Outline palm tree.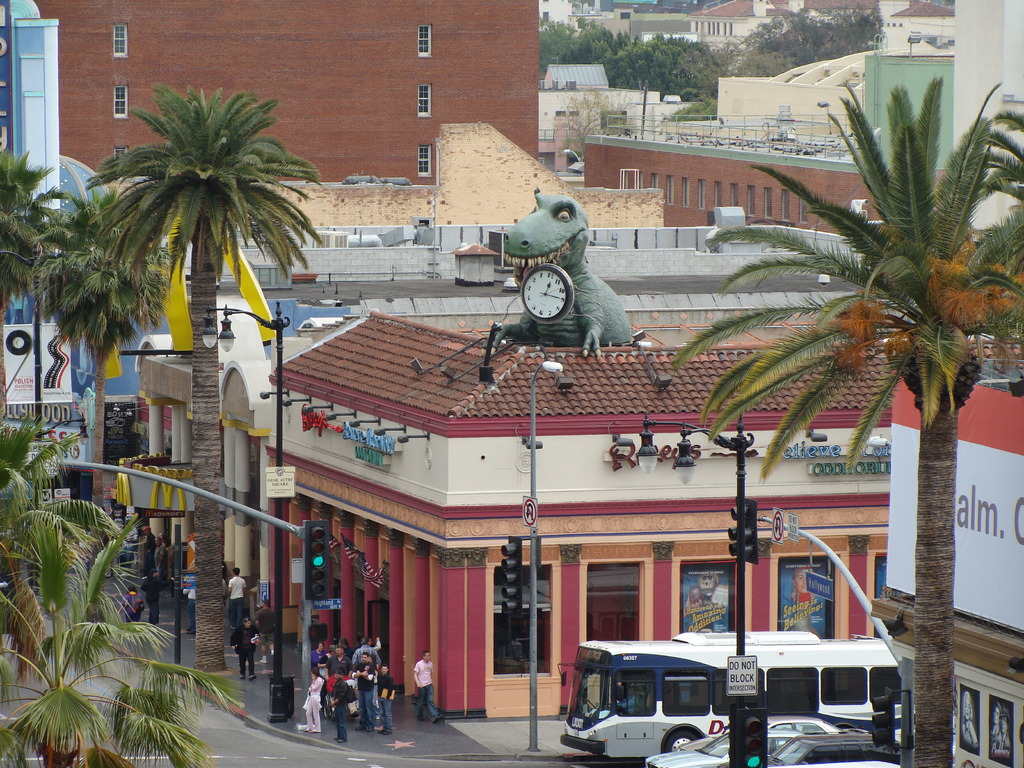
Outline: bbox=(671, 79, 1023, 767).
